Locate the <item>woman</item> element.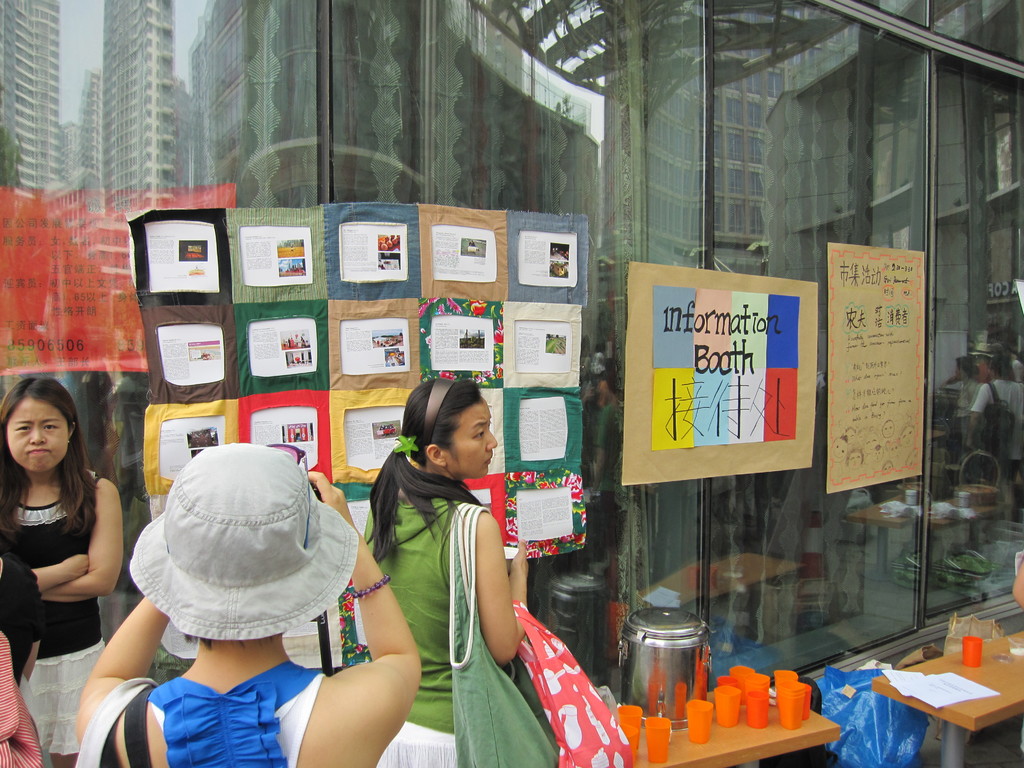
Element bbox: Rect(361, 383, 531, 767).
